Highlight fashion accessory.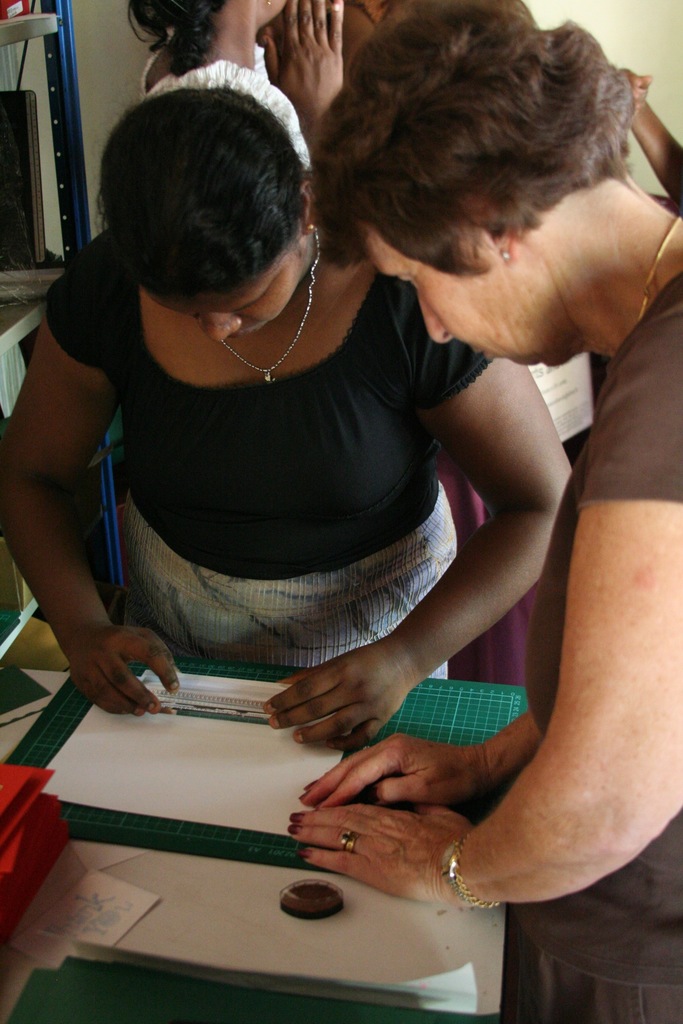
Highlighted region: [x1=218, y1=232, x2=323, y2=385].
